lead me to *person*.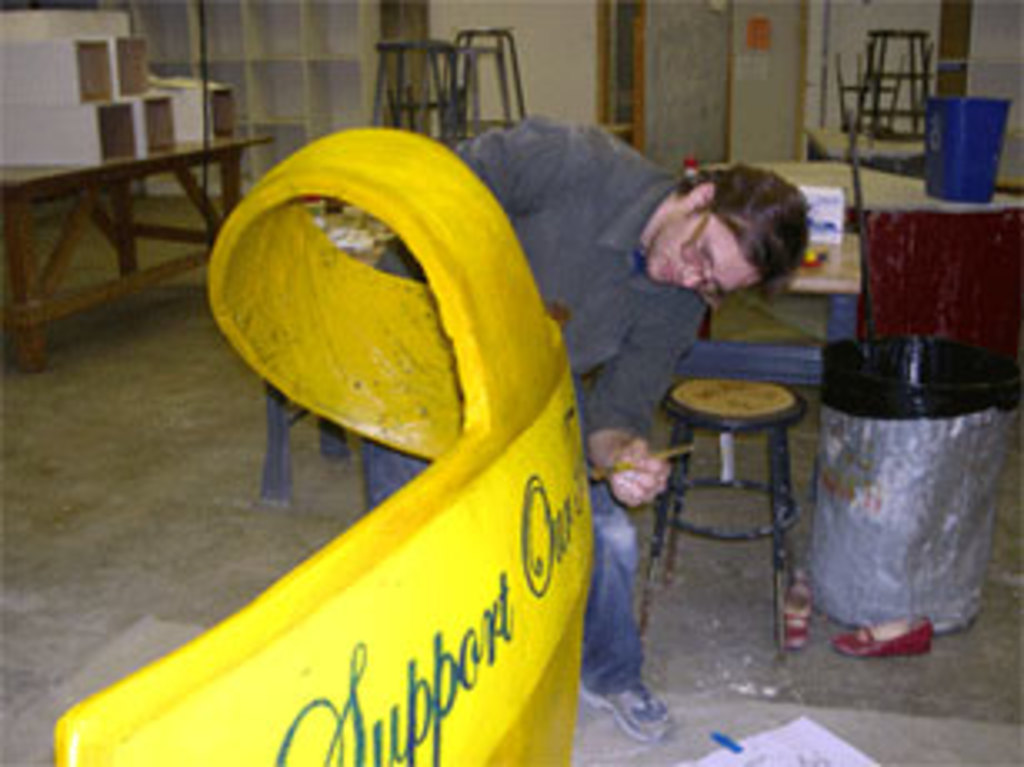
Lead to [357, 93, 817, 747].
